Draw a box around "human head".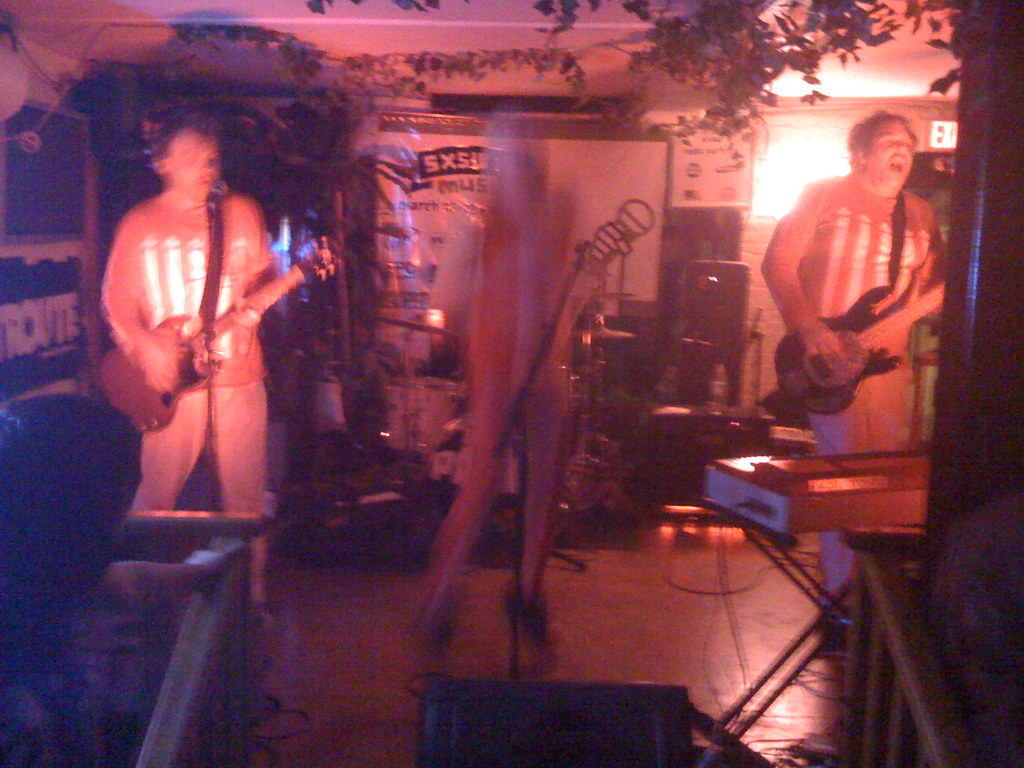
{"left": 151, "top": 121, "right": 222, "bottom": 197}.
